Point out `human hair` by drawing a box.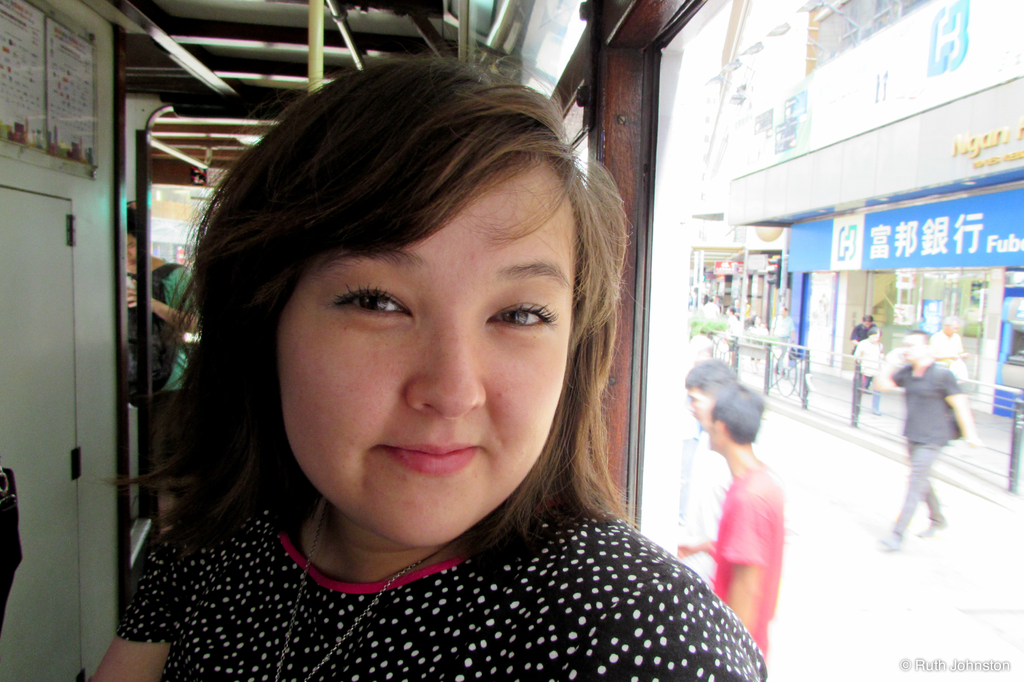
bbox(861, 313, 872, 323).
